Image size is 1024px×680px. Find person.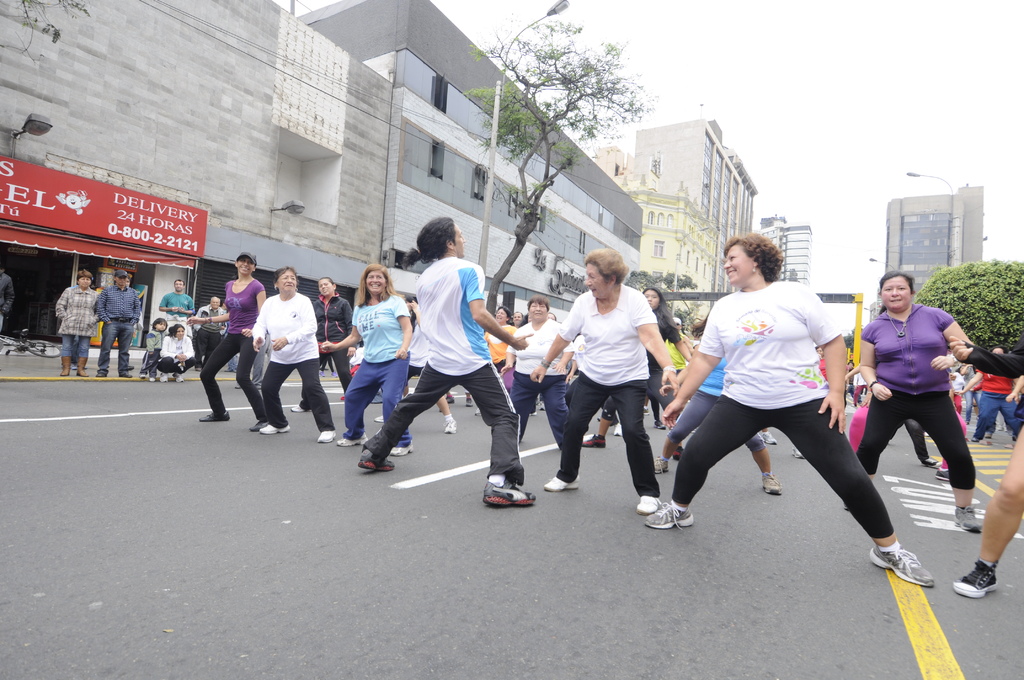
detection(950, 343, 1023, 589).
